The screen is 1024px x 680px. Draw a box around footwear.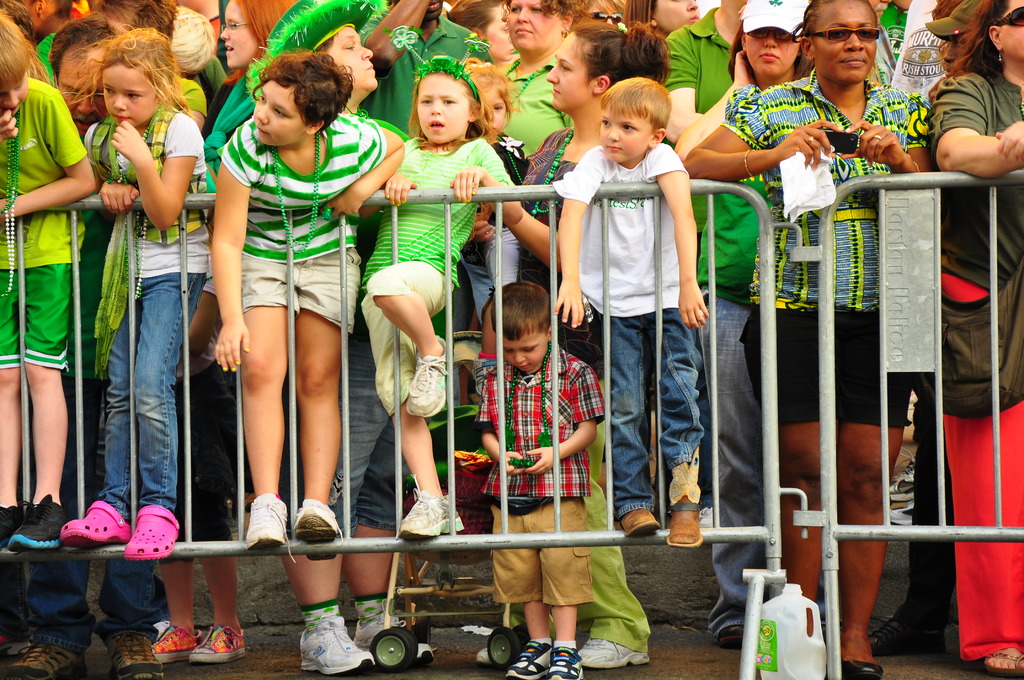
crop(473, 647, 497, 664).
